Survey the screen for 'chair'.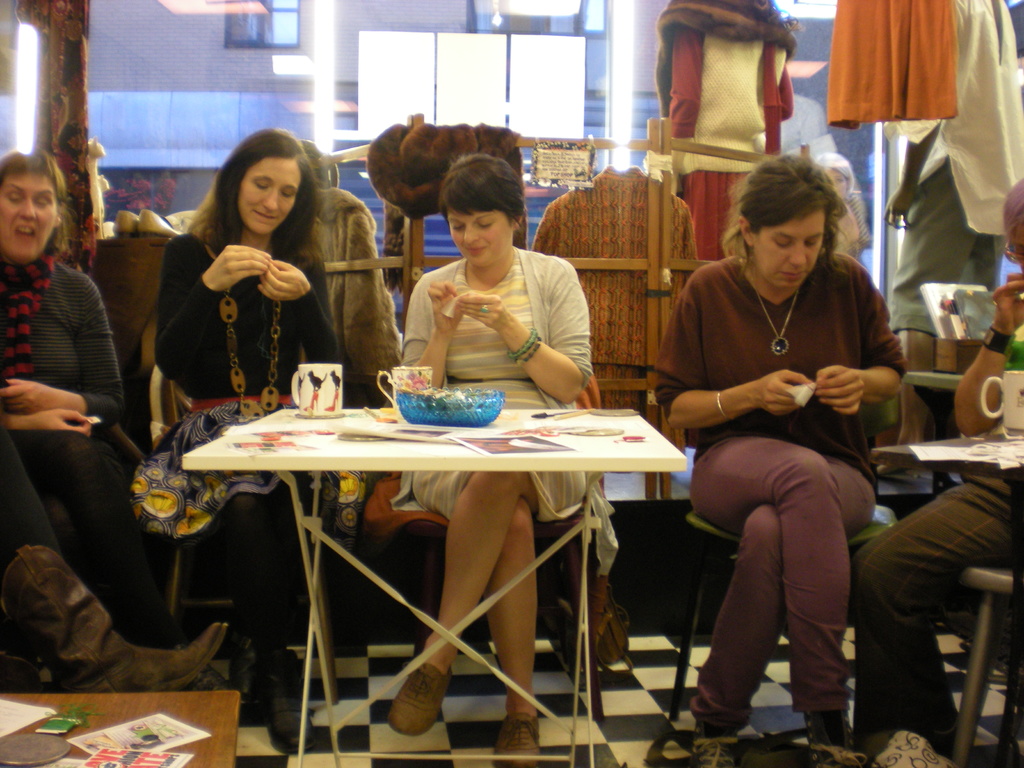
Survey found: {"x1": 147, "y1": 367, "x2": 341, "y2": 611}.
